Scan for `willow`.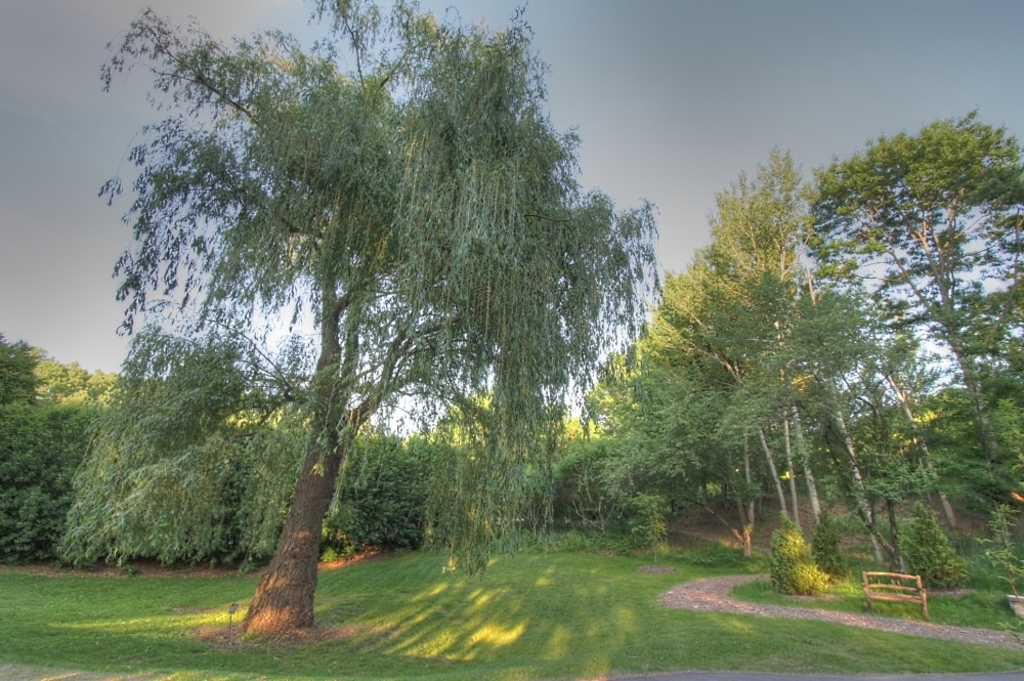
Scan result: bbox(795, 136, 916, 284).
